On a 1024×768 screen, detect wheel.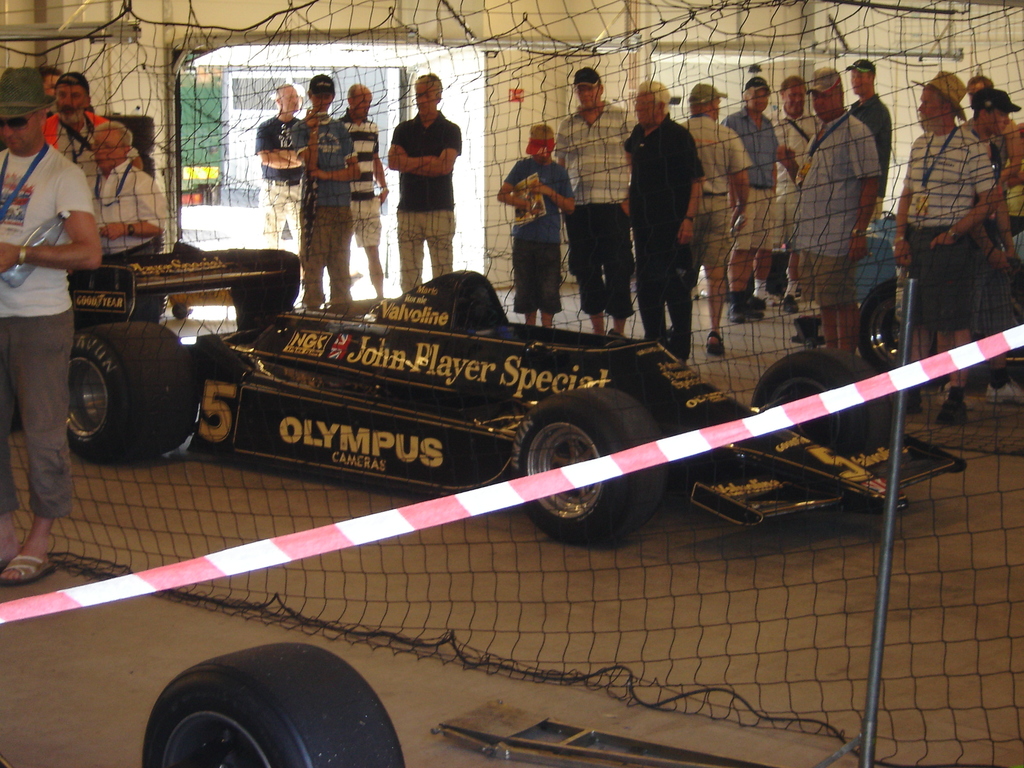
511, 383, 675, 547.
